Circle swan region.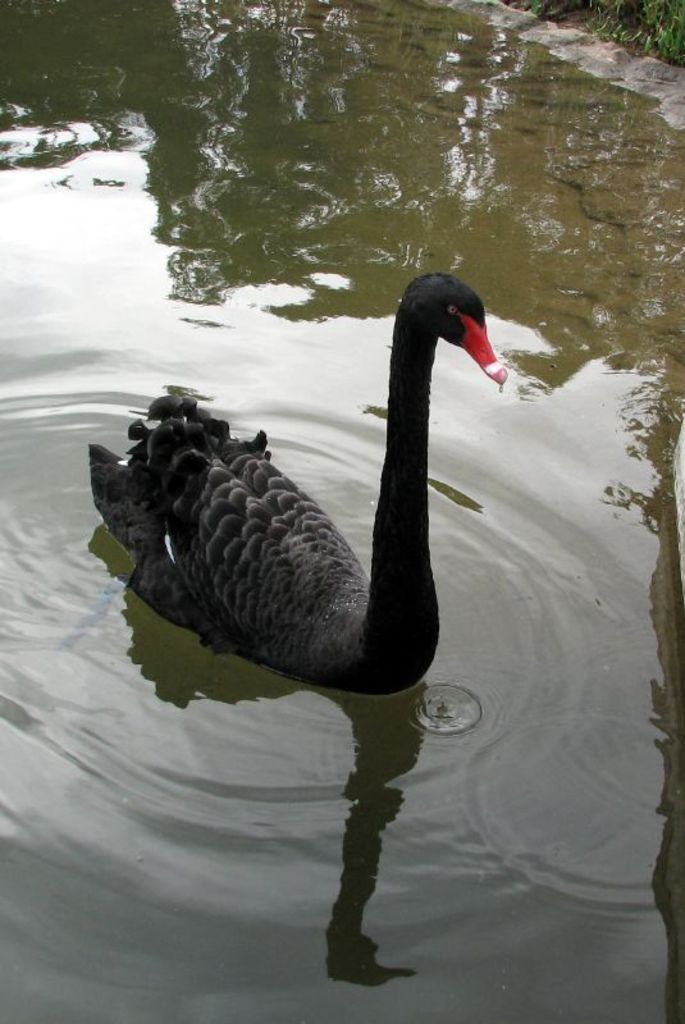
Region: detection(86, 255, 522, 696).
